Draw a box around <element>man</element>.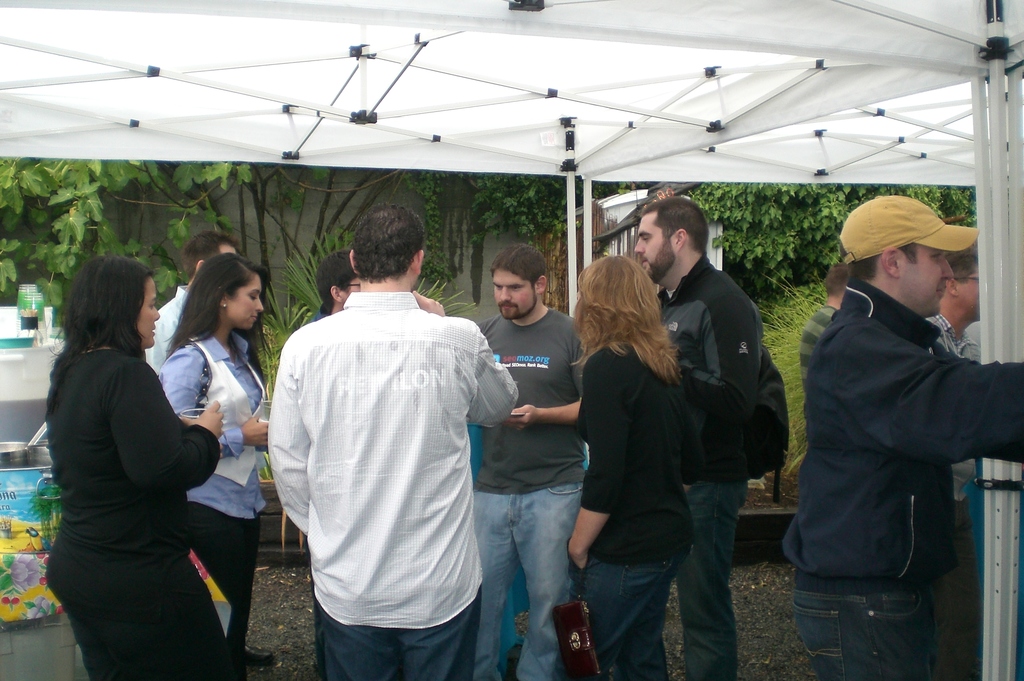
box(143, 231, 236, 373).
